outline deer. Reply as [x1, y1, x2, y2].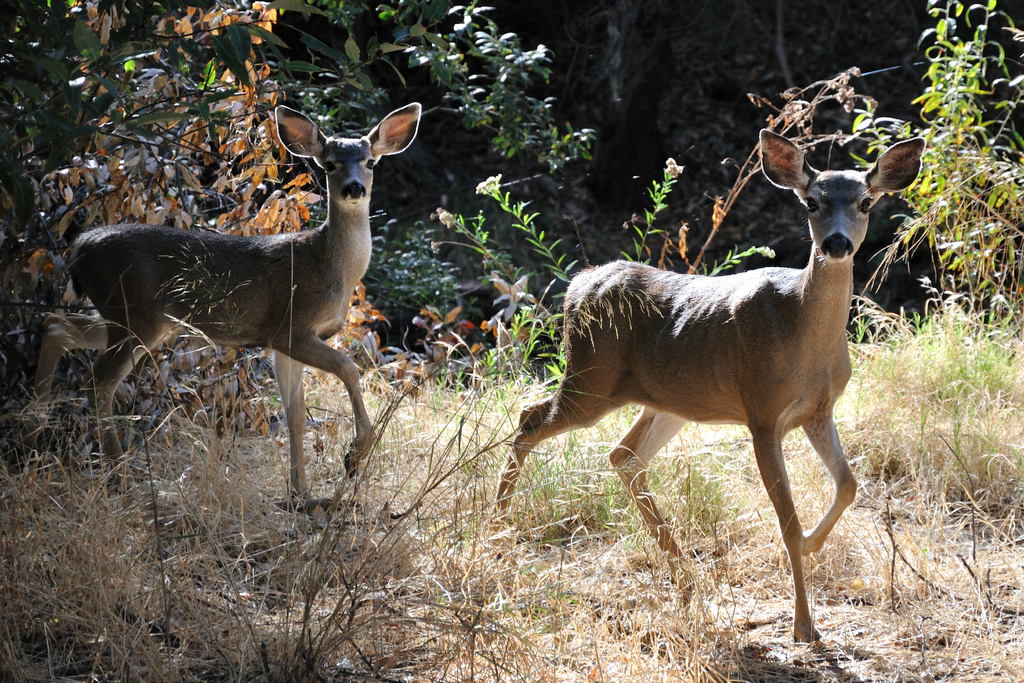
[495, 125, 927, 643].
